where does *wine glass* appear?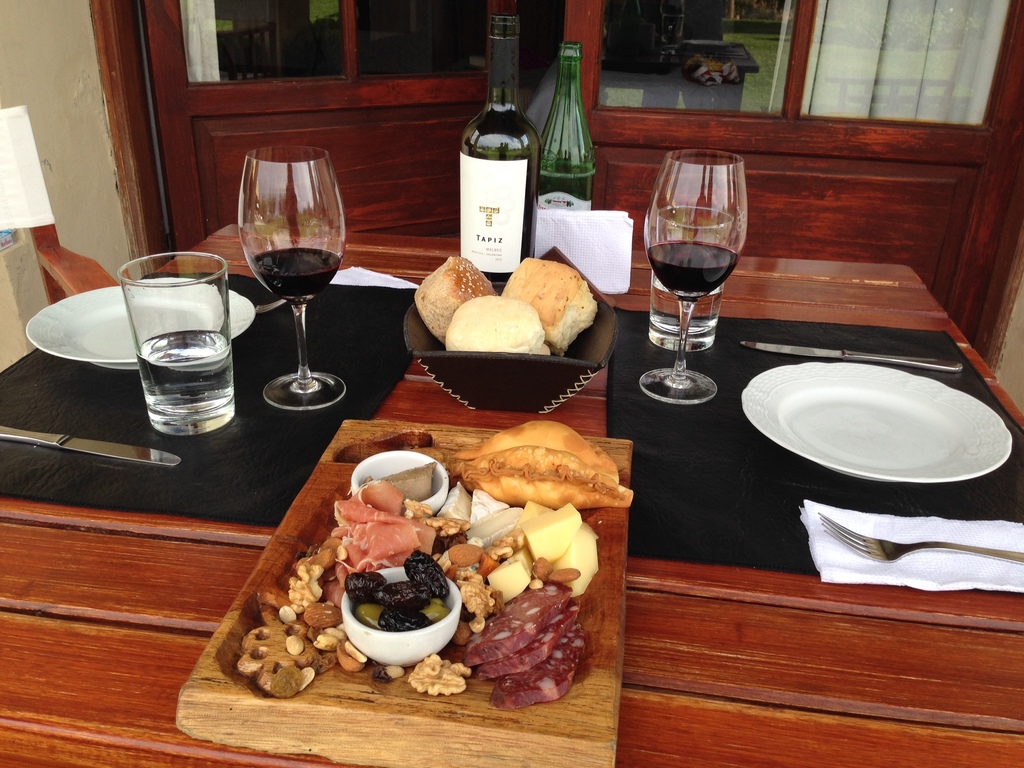
Appears at bbox(239, 143, 344, 406).
